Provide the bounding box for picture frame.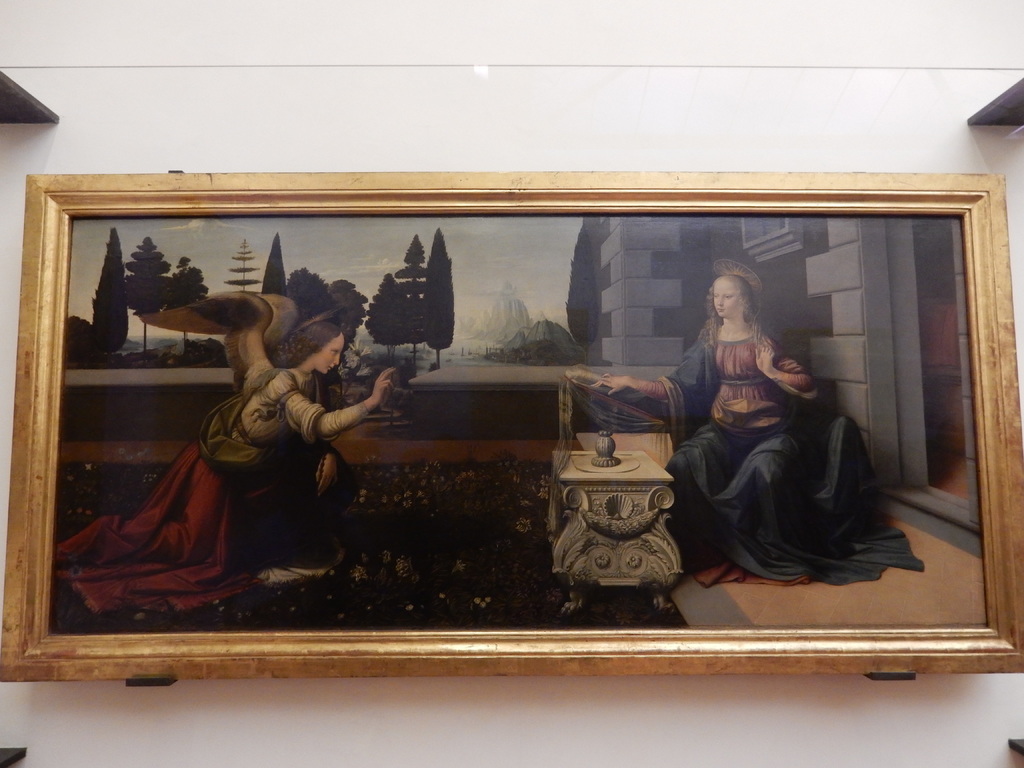
crop(0, 162, 1019, 700).
